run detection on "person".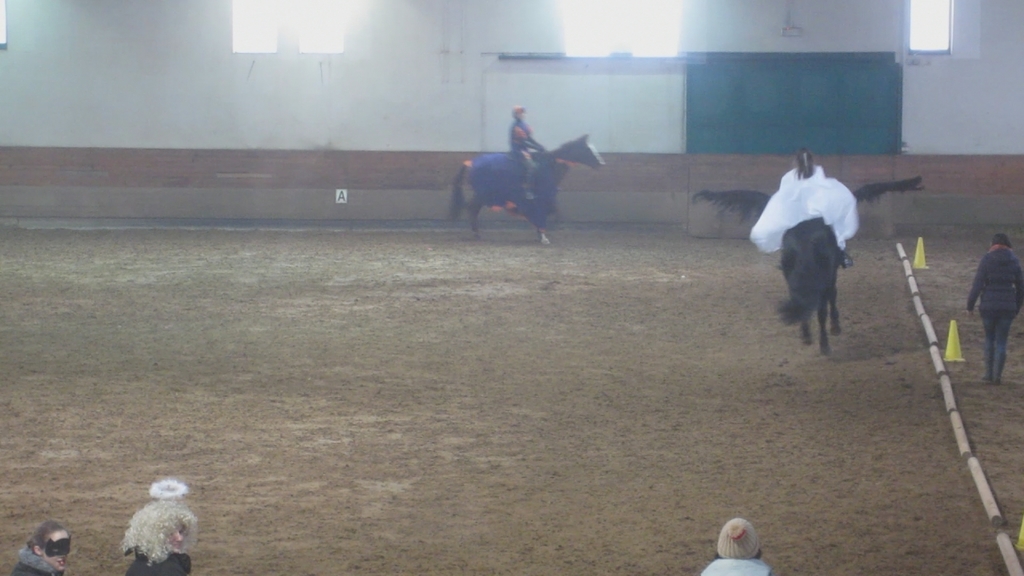
Result: 750,146,854,248.
